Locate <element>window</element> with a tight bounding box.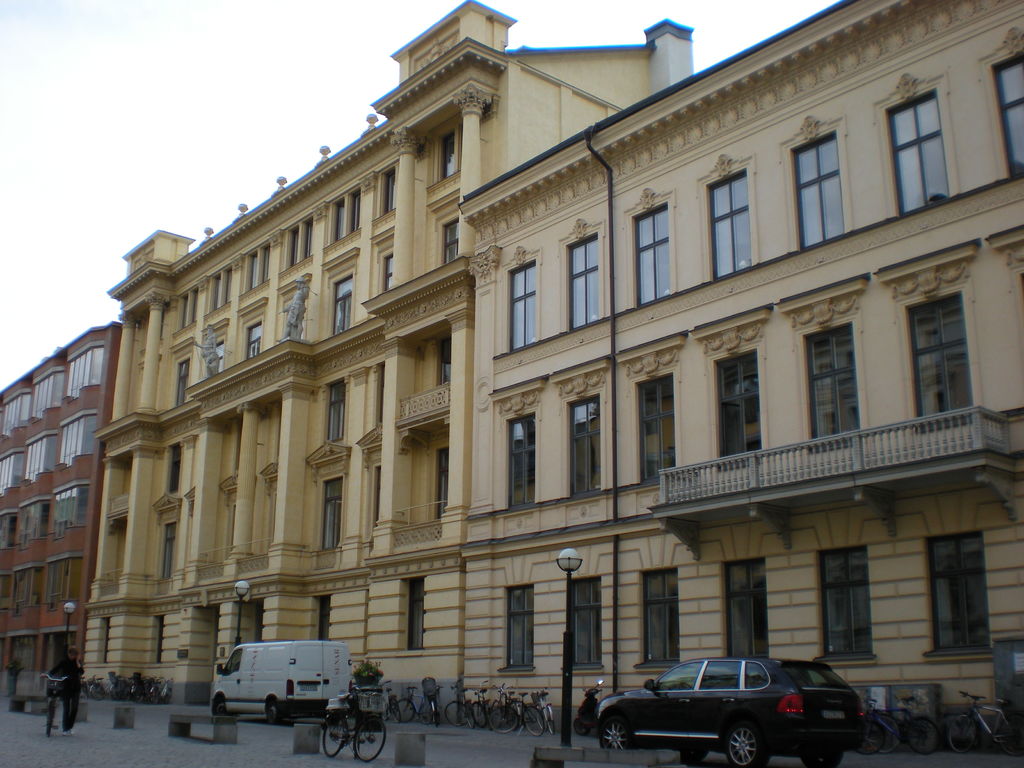
box=[509, 27, 1022, 308].
